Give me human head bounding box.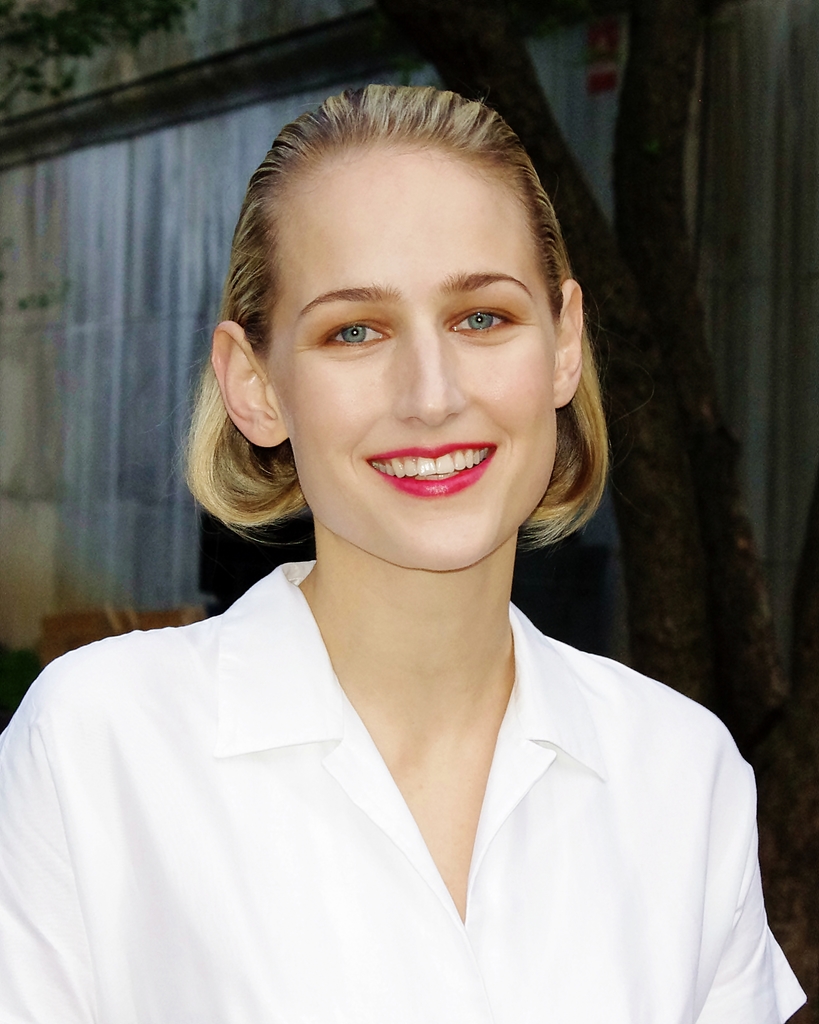
227,76,592,550.
